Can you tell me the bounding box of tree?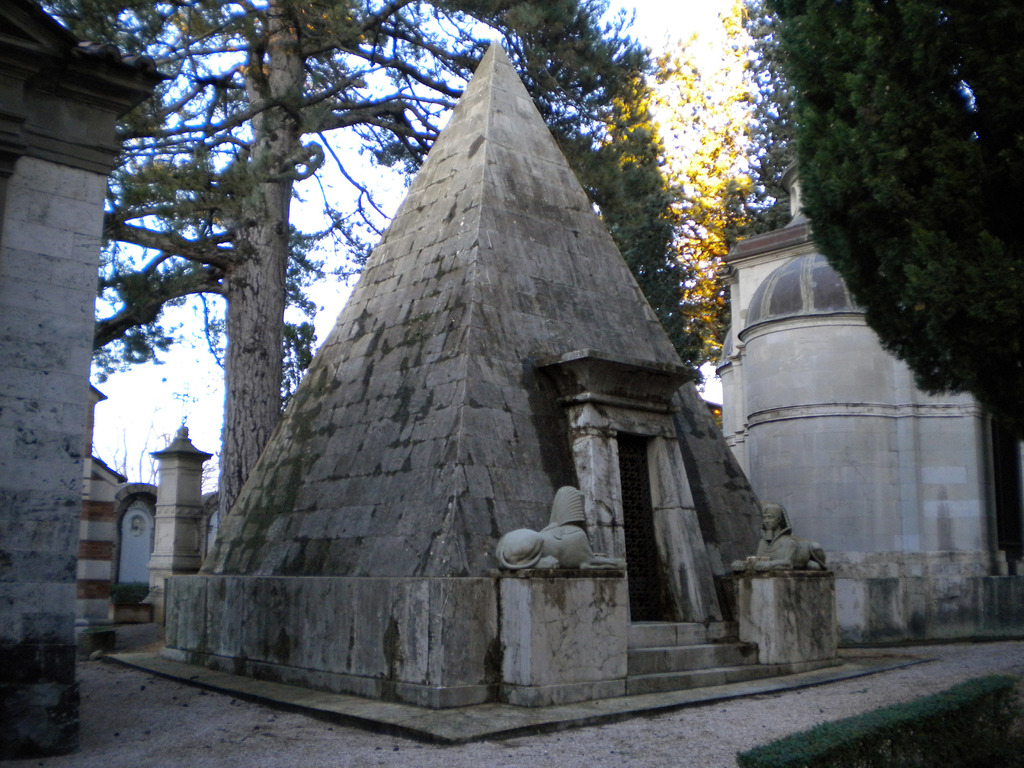
(34,0,505,574).
